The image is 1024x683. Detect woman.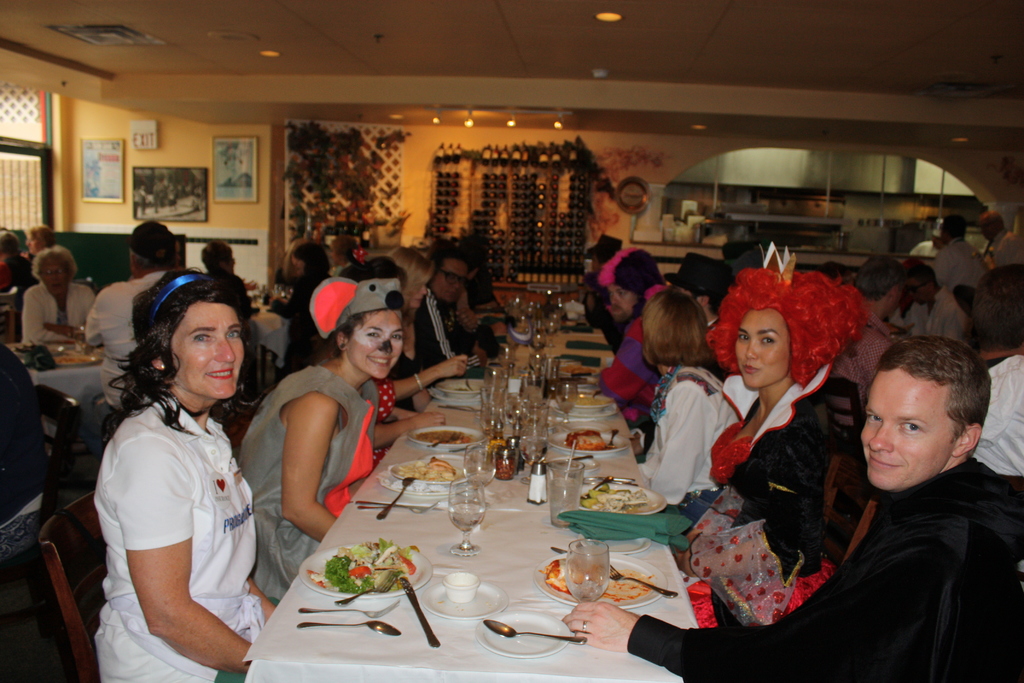
Detection: <region>238, 274, 404, 607</region>.
